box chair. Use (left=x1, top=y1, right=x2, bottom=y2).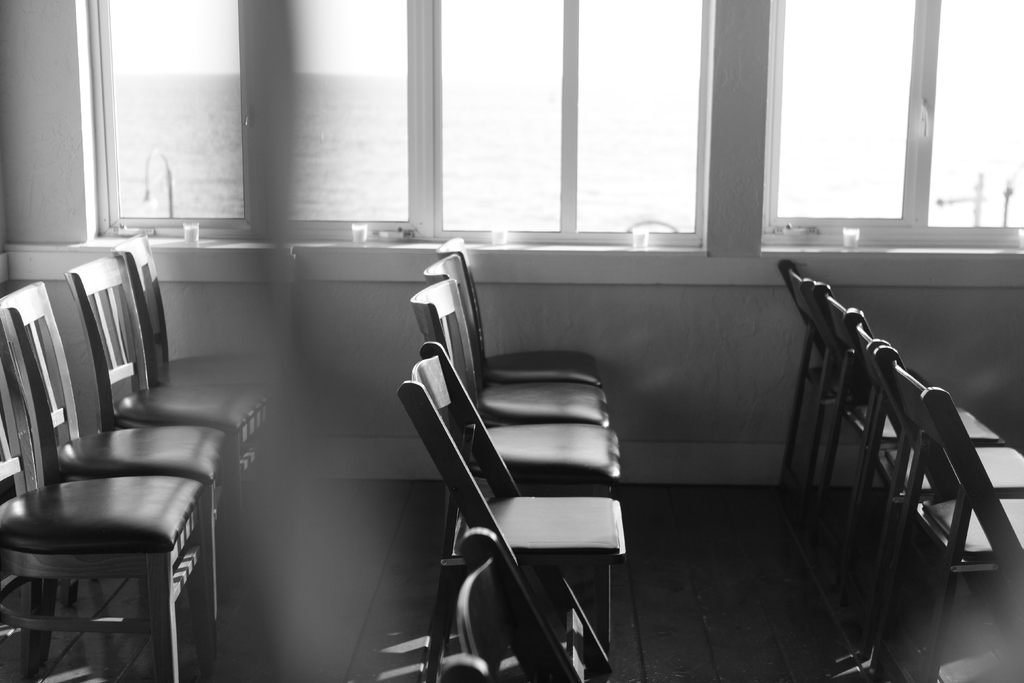
(left=0, top=281, right=230, bottom=682).
